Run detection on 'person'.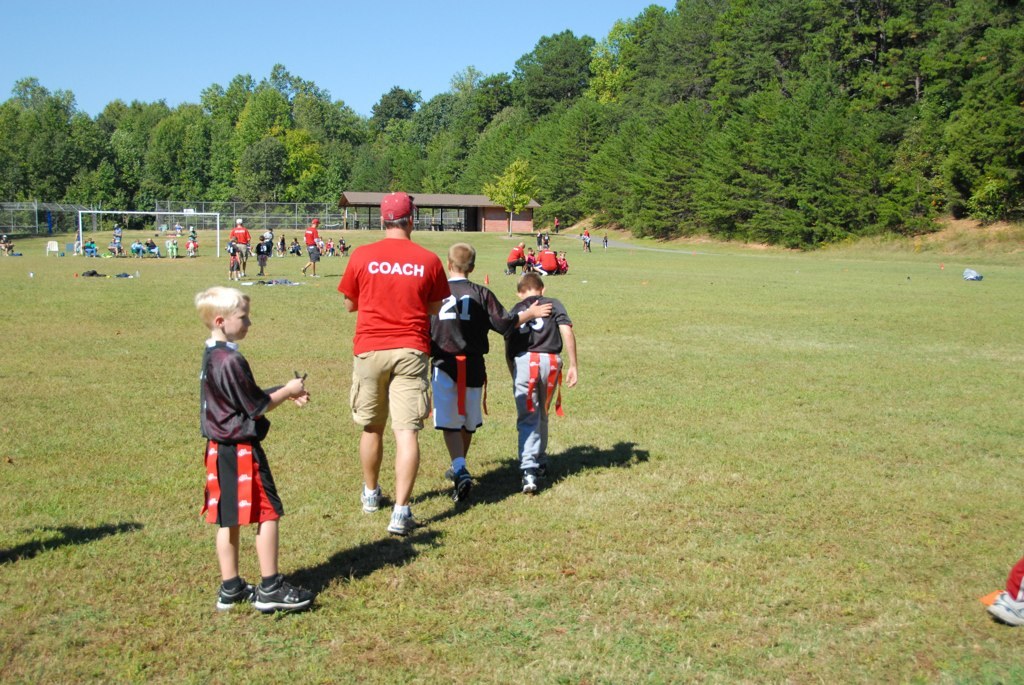
Result: [145, 240, 153, 258].
